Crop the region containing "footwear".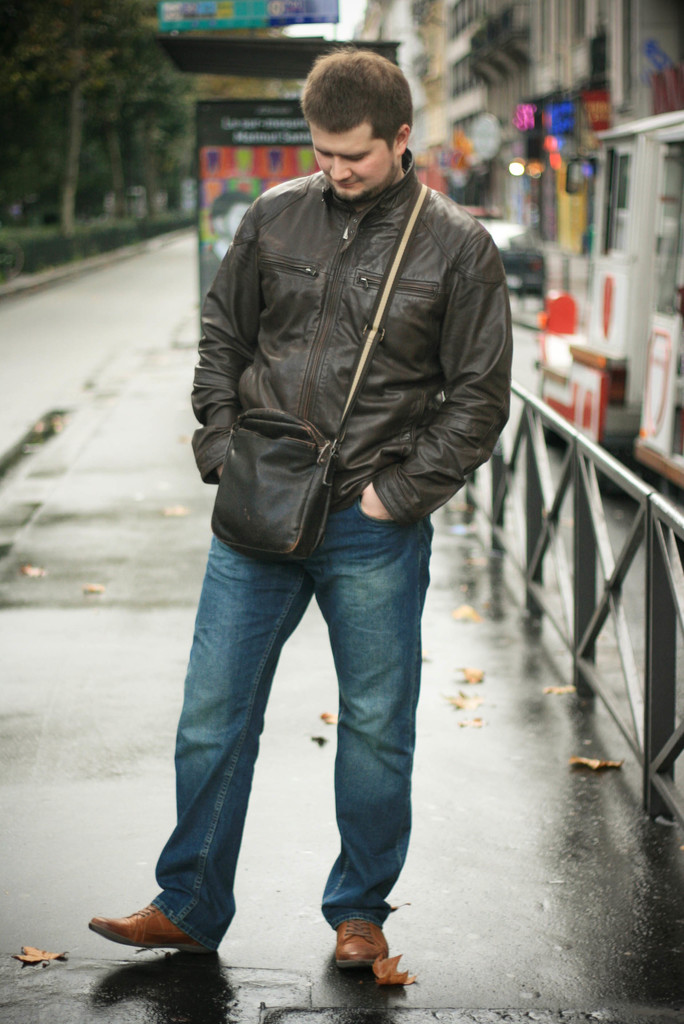
Crop region: crop(322, 923, 405, 995).
